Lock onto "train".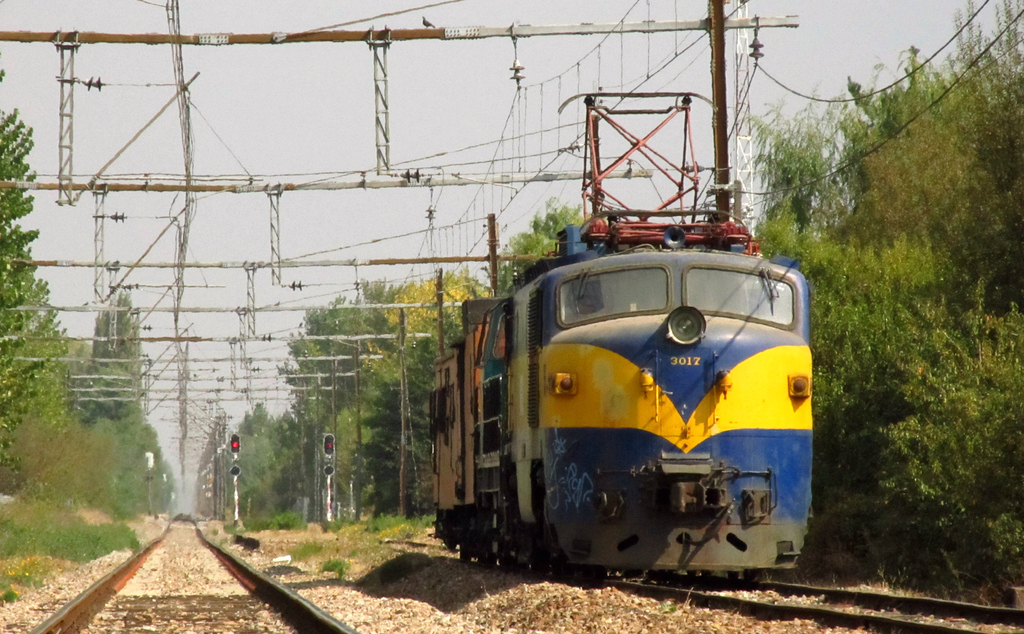
Locked: Rect(429, 90, 808, 577).
